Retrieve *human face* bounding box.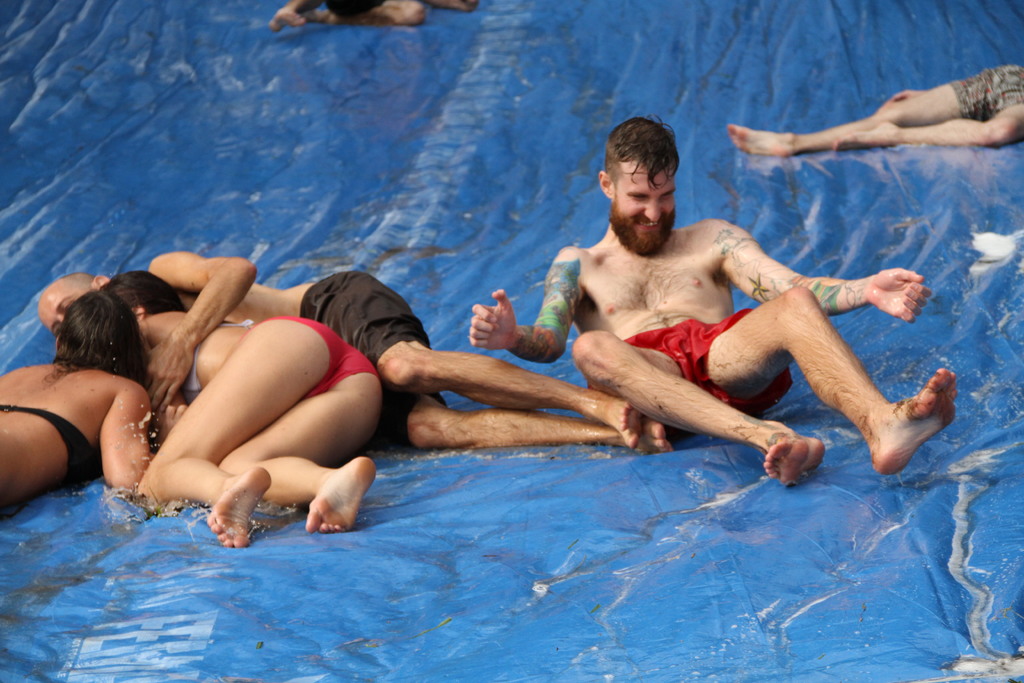
Bounding box: <bbox>615, 151, 676, 252</bbox>.
